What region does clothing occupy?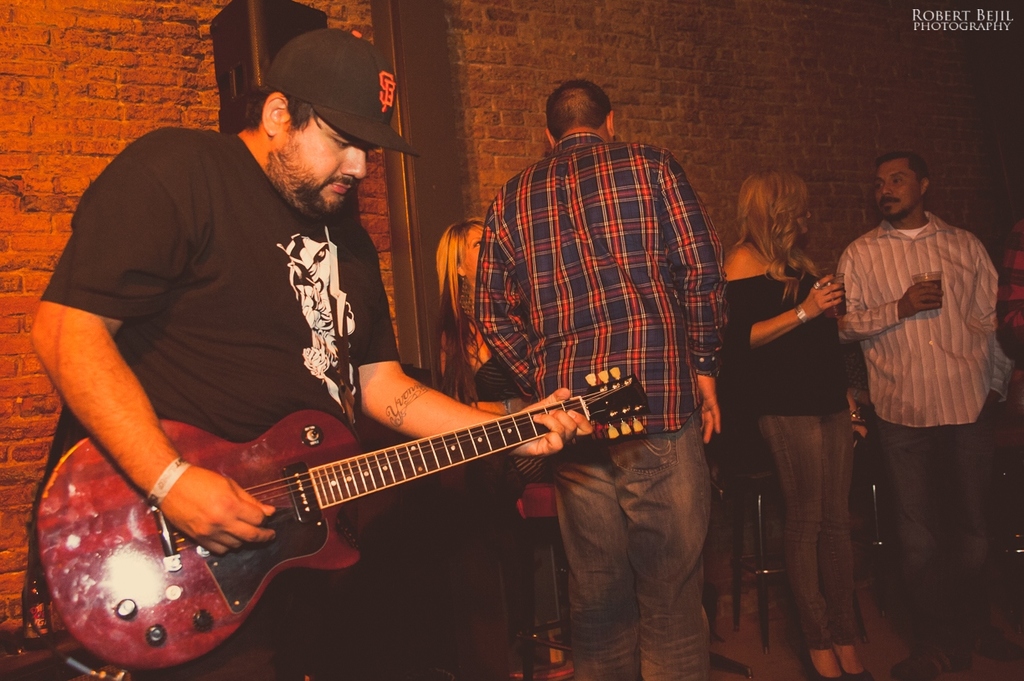
(x1=837, y1=221, x2=1011, y2=425).
